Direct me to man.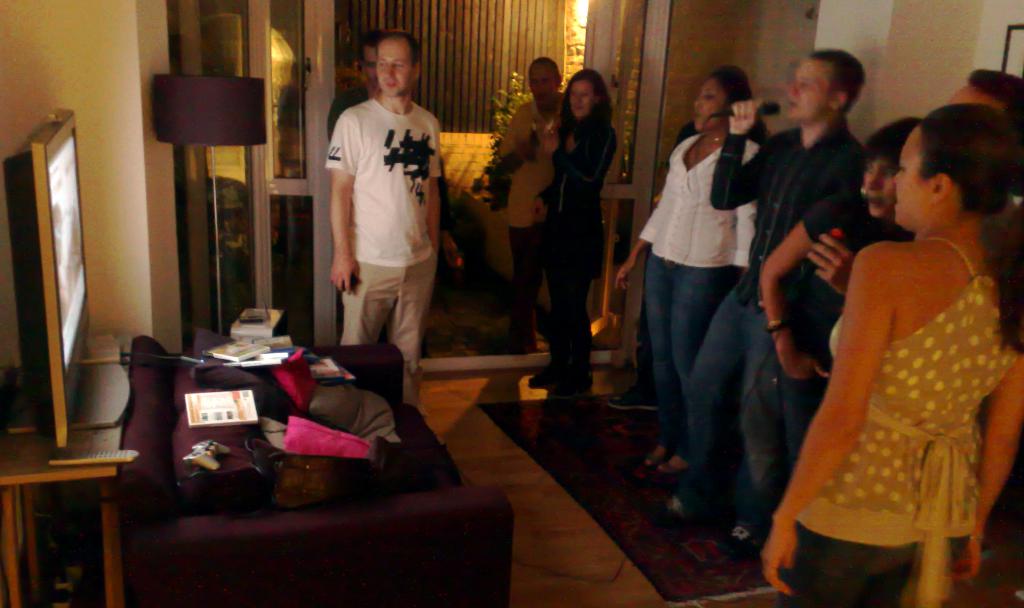
Direction: x1=317 y1=37 x2=454 y2=390.
